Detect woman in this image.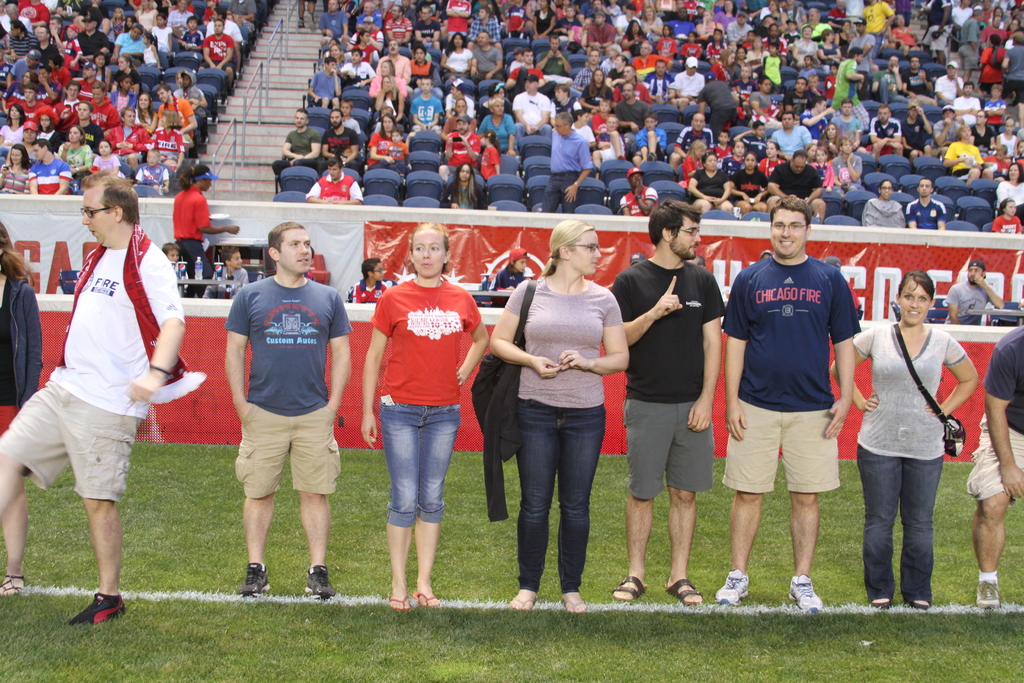
Detection: <region>148, 106, 184, 176</region>.
